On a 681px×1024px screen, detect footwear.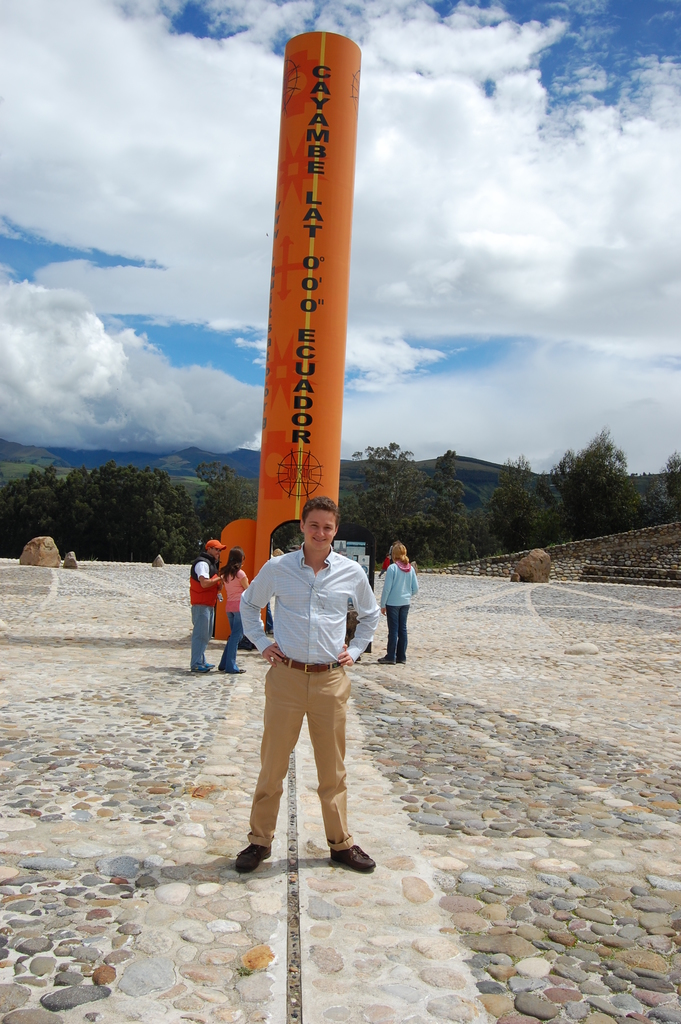
{"x1": 234, "y1": 839, "x2": 270, "y2": 868}.
